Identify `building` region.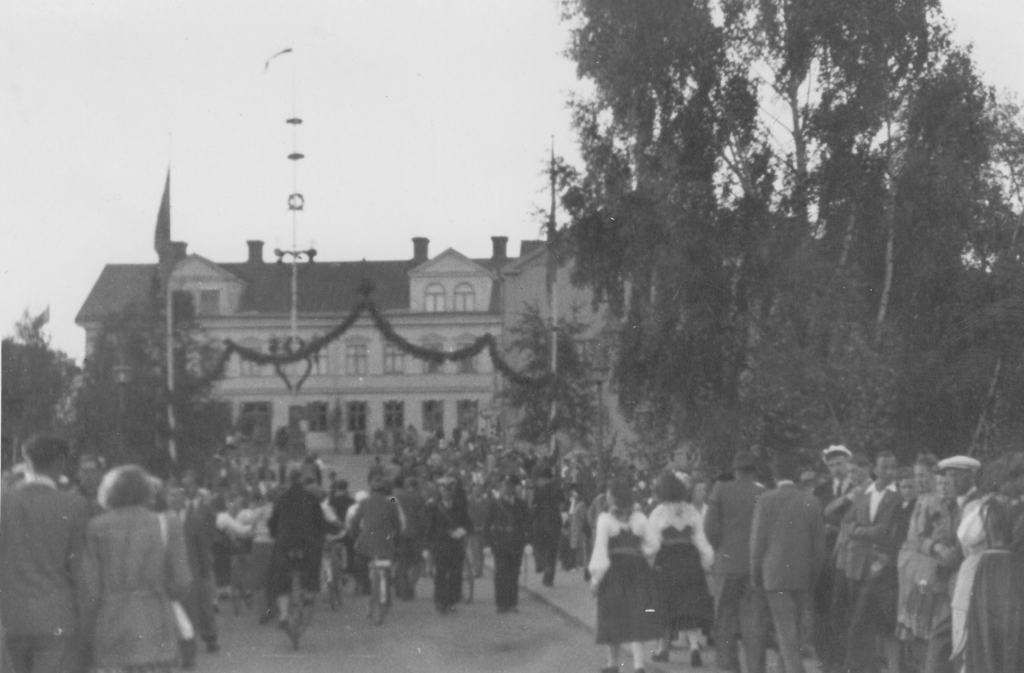
Region: 78,233,545,455.
